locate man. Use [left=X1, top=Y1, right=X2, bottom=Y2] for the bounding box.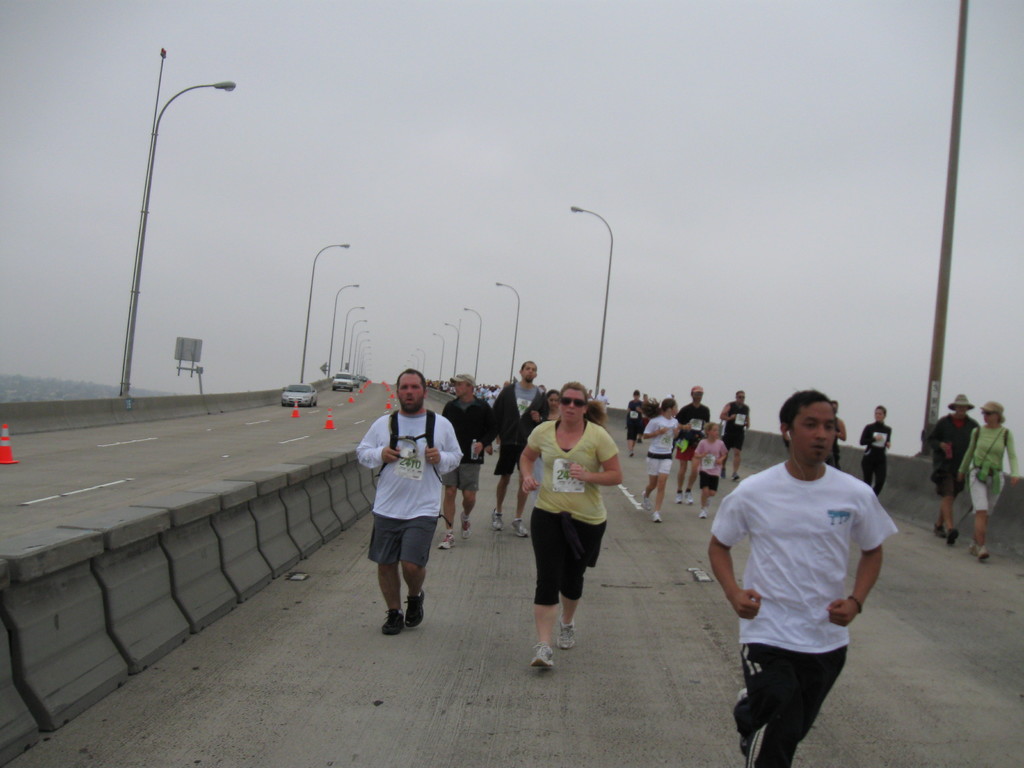
[left=928, top=394, right=981, bottom=545].
